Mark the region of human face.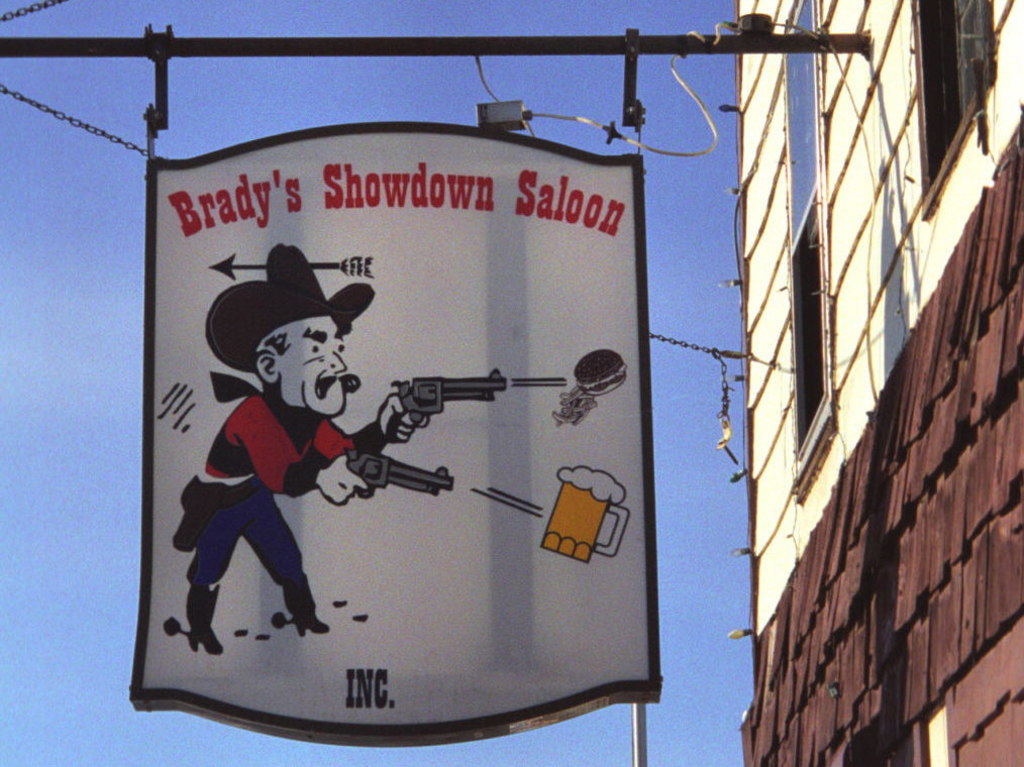
Region: [left=276, top=315, right=348, bottom=417].
